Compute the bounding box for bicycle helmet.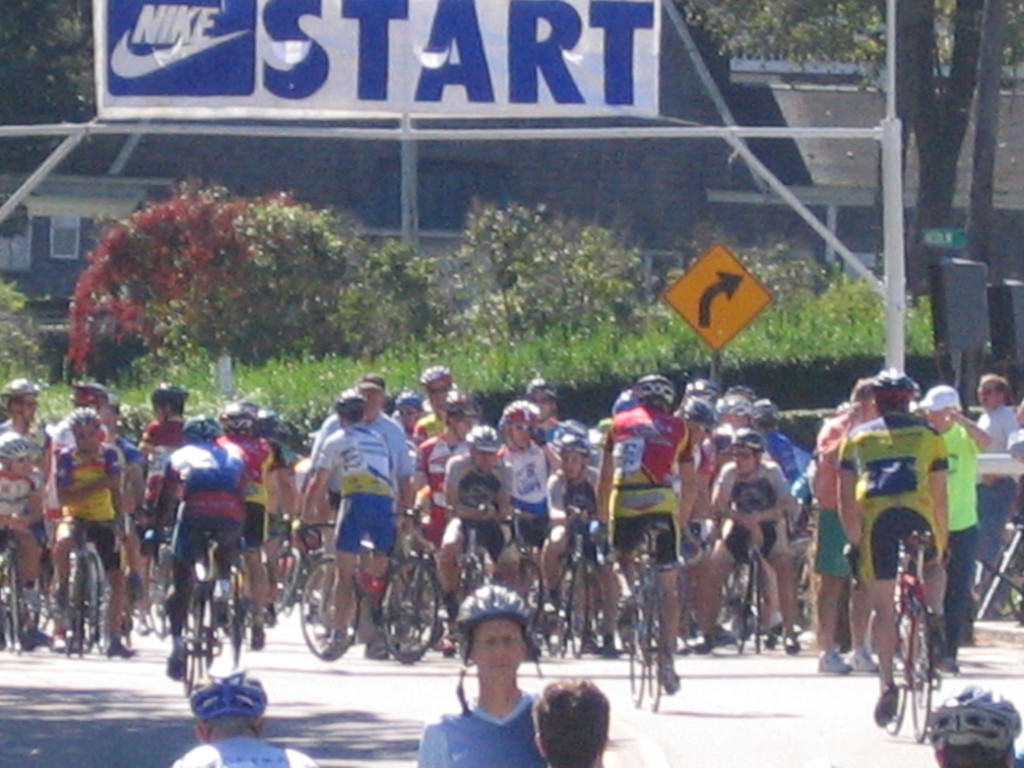
detection(451, 584, 525, 623).
